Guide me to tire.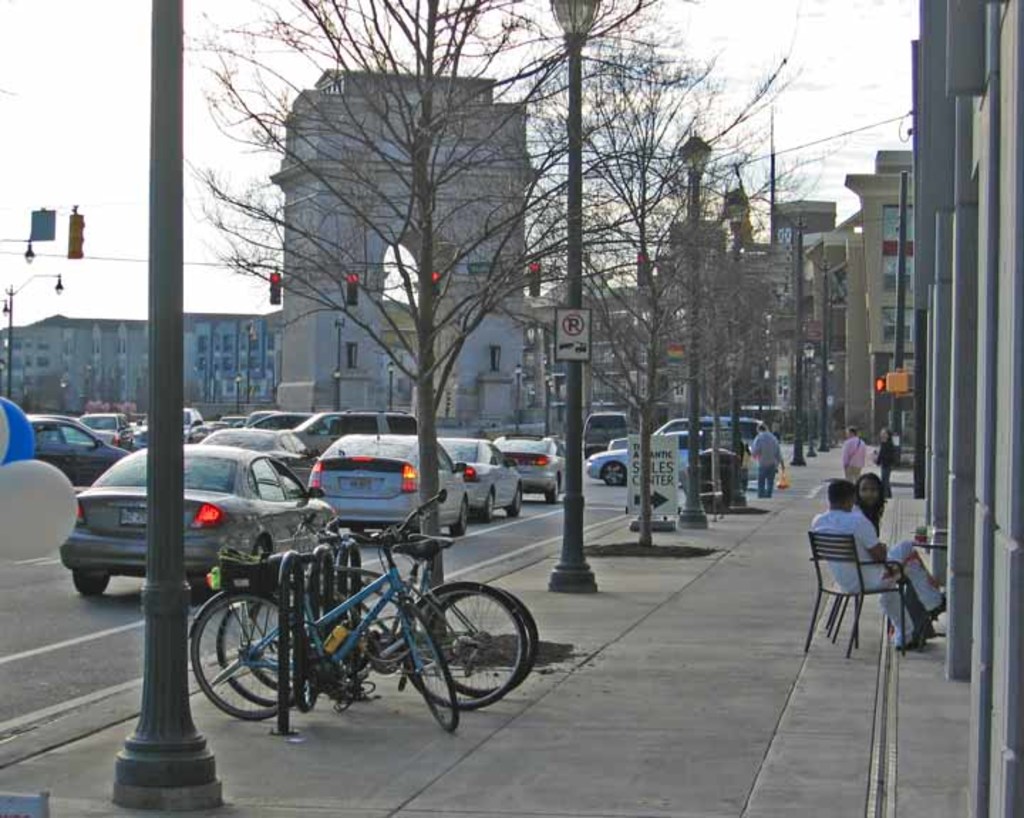
Guidance: (385, 583, 528, 706).
